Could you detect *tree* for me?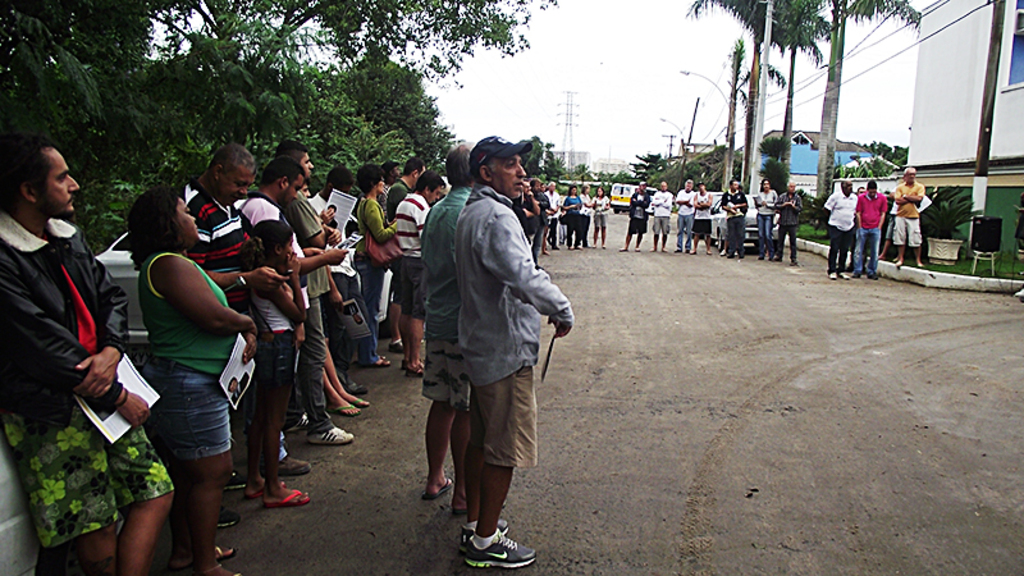
Detection result: box=[316, 51, 449, 163].
